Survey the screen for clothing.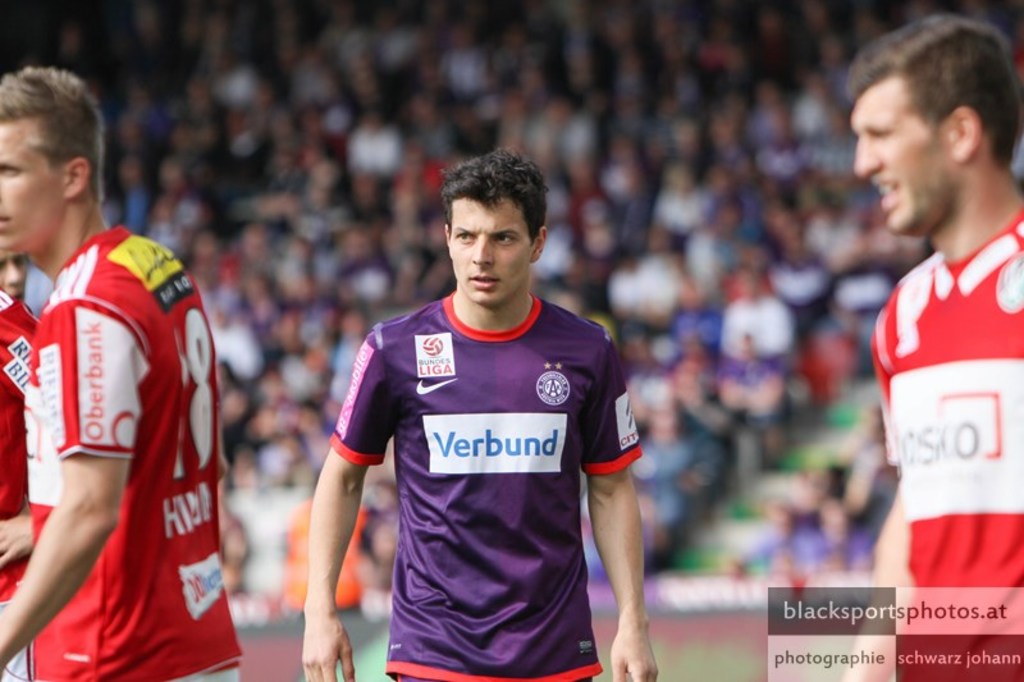
Survey found: BBox(0, 285, 49, 679).
